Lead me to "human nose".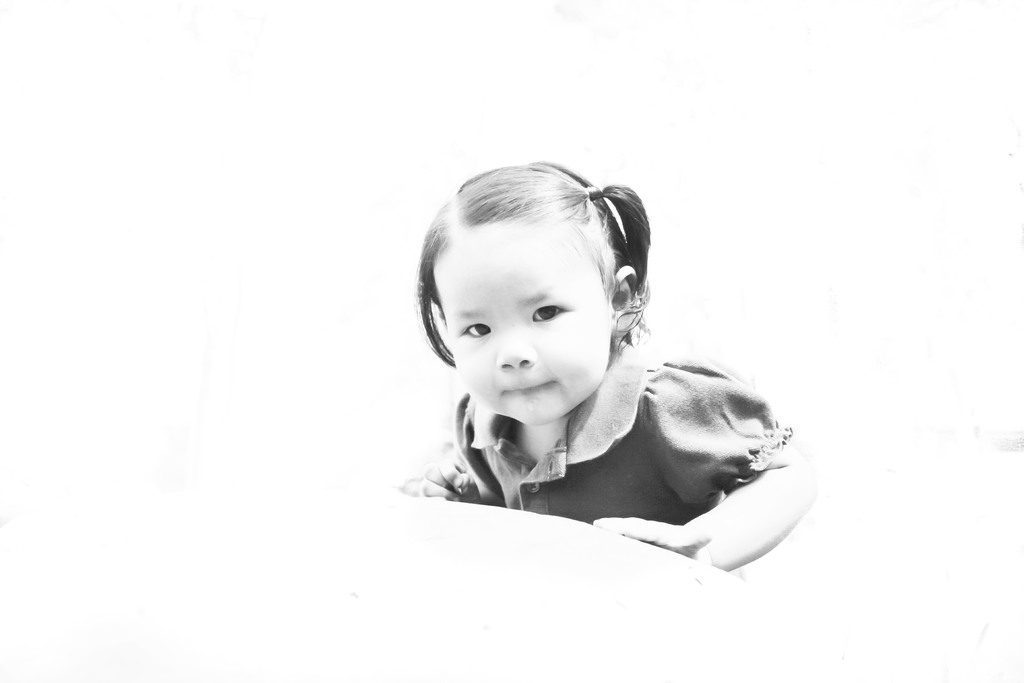
Lead to select_region(491, 337, 534, 368).
